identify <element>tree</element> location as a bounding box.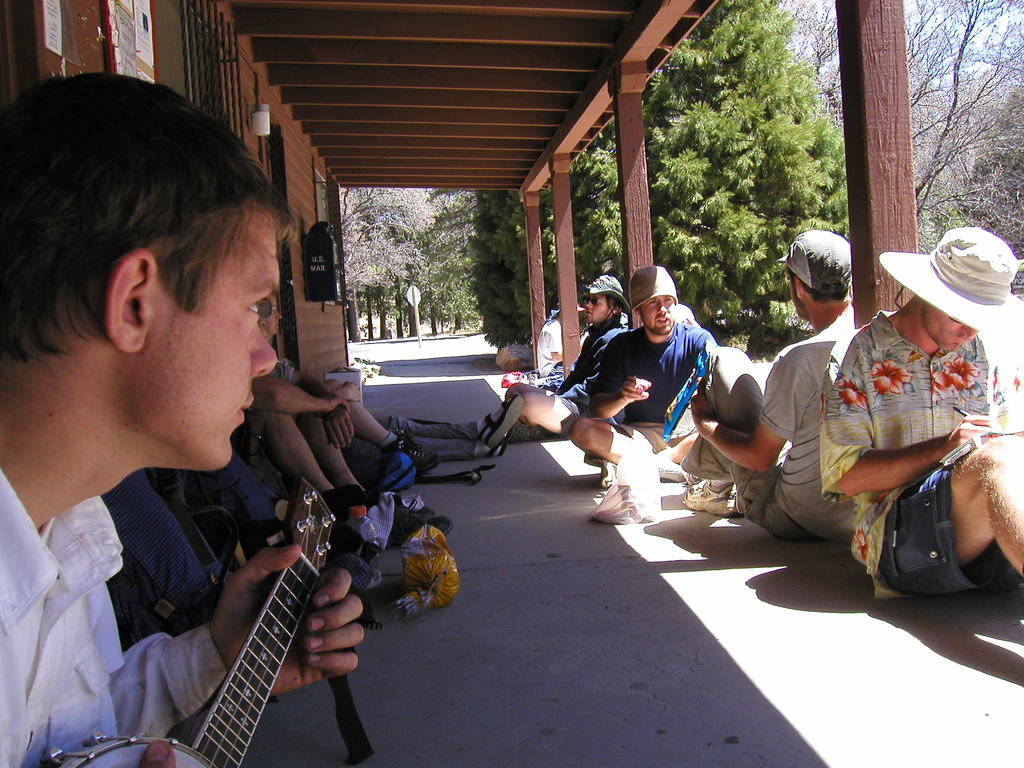
611, 2, 855, 356.
